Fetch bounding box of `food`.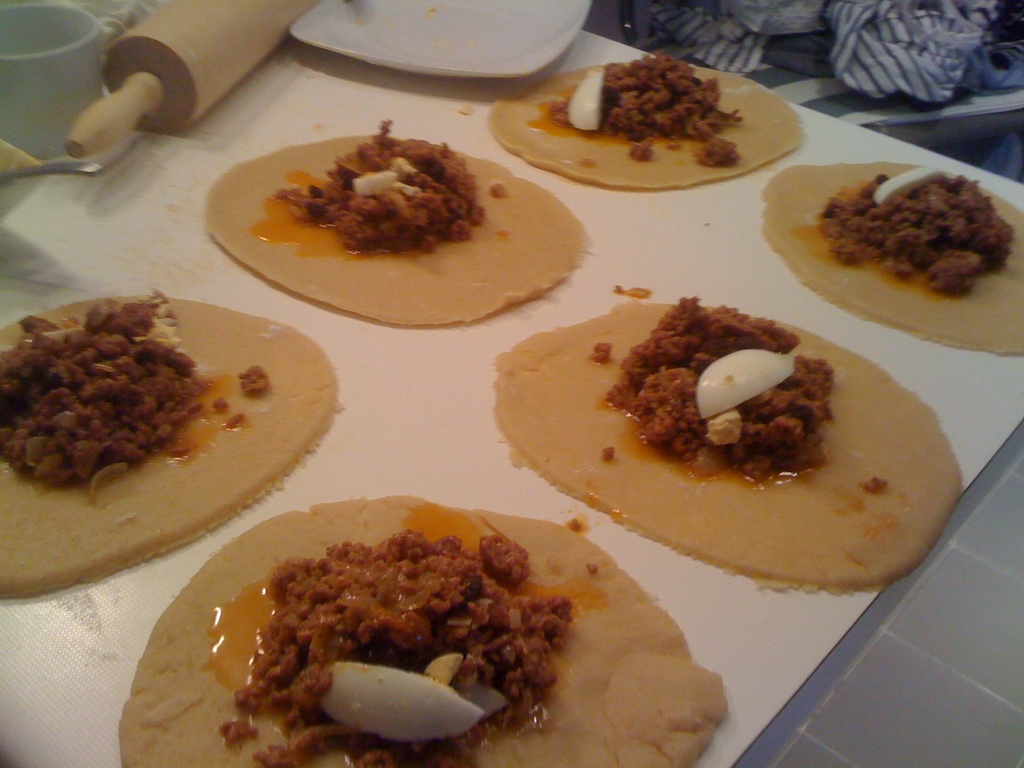
Bbox: x1=750 y1=154 x2=1023 y2=355.
